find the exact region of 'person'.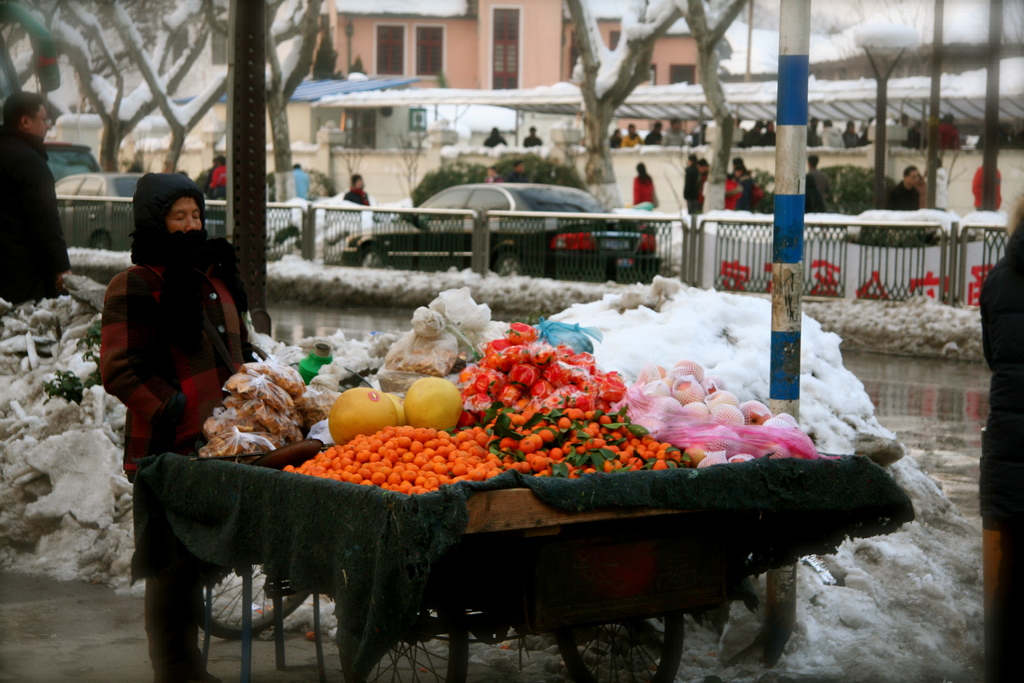
Exact region: region(292, 158, 312, 205).
